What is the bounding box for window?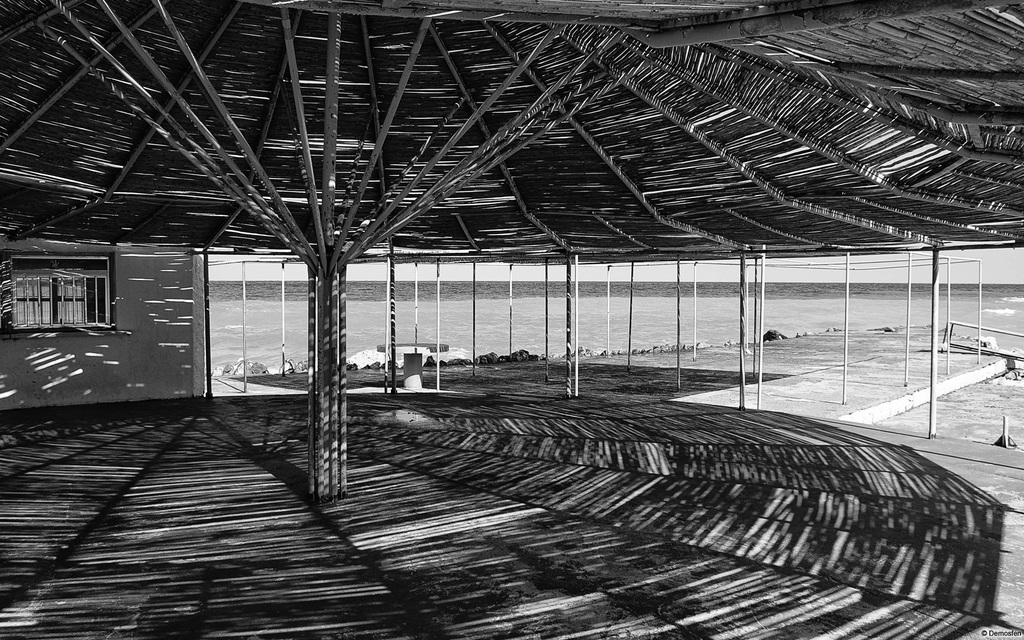
l=24, t=244, r=104, b=328.
